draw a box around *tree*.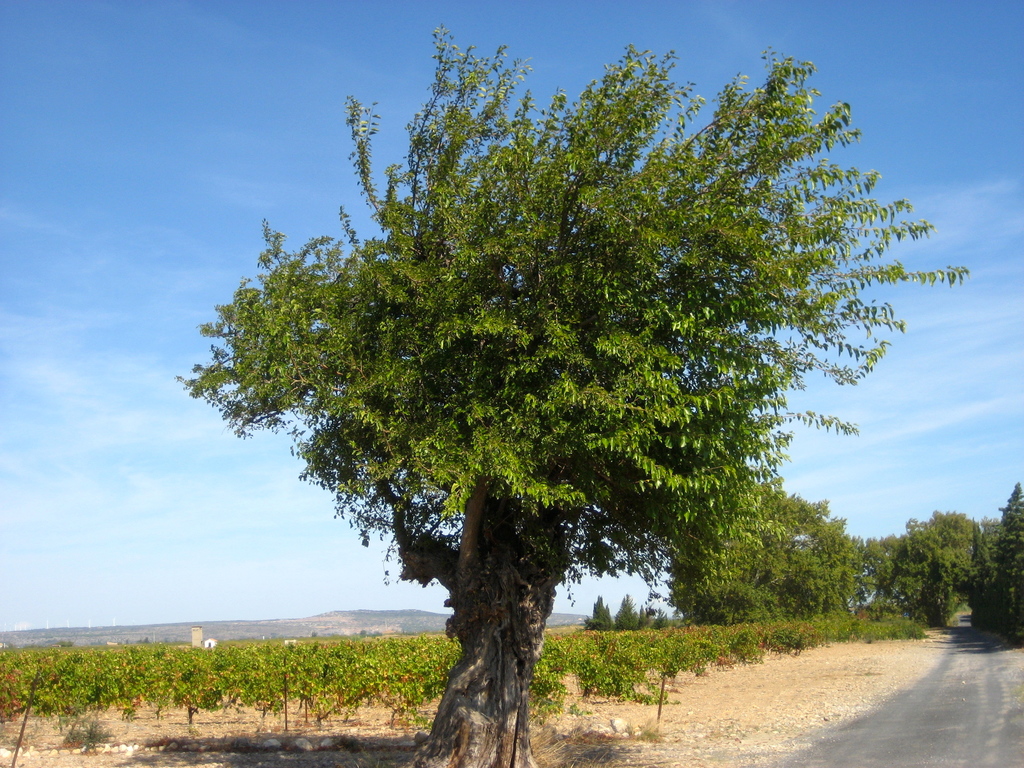
box(611, 594, 644, 632).
